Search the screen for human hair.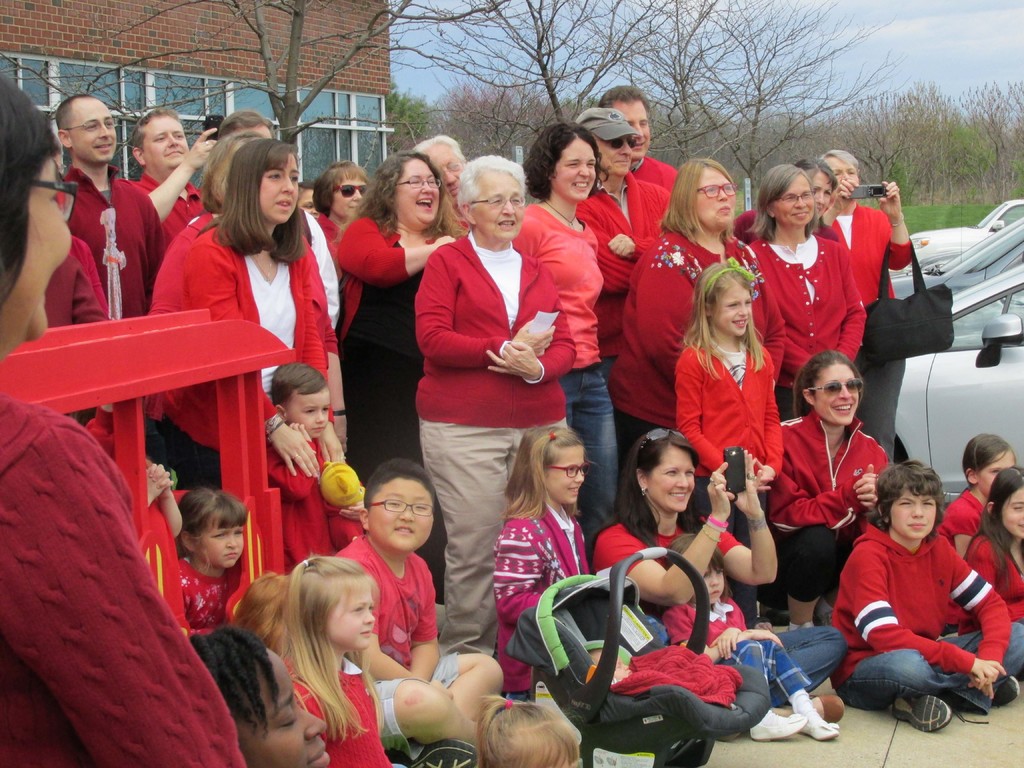
Found at bbox=[201, 129, 267, 218].
